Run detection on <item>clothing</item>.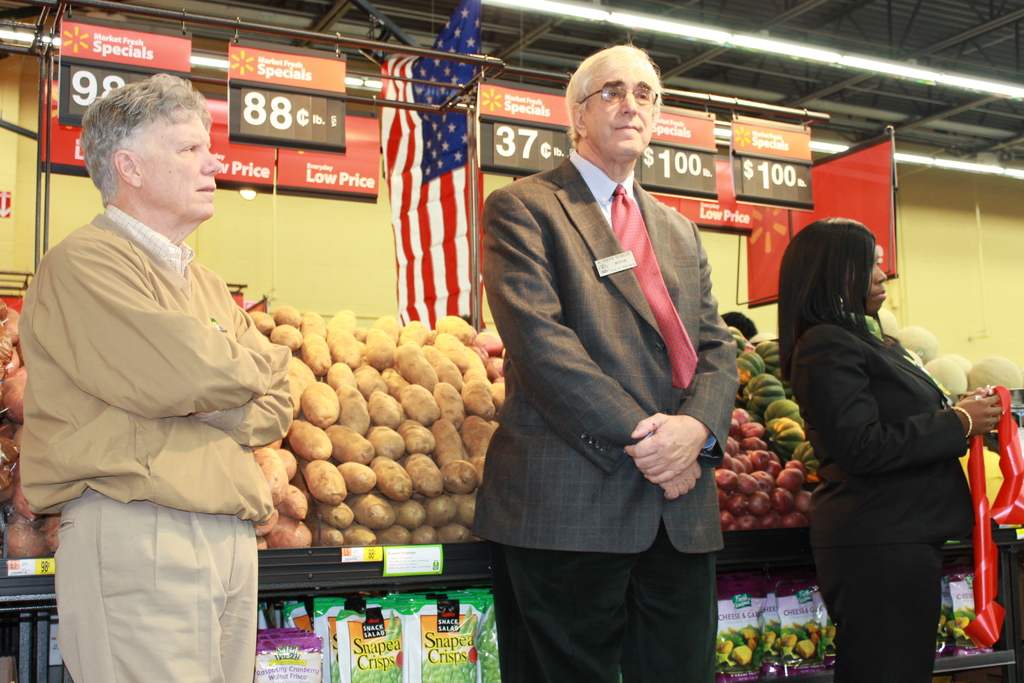
Result: x1=483, y1=163, x2=743, y2=678.
